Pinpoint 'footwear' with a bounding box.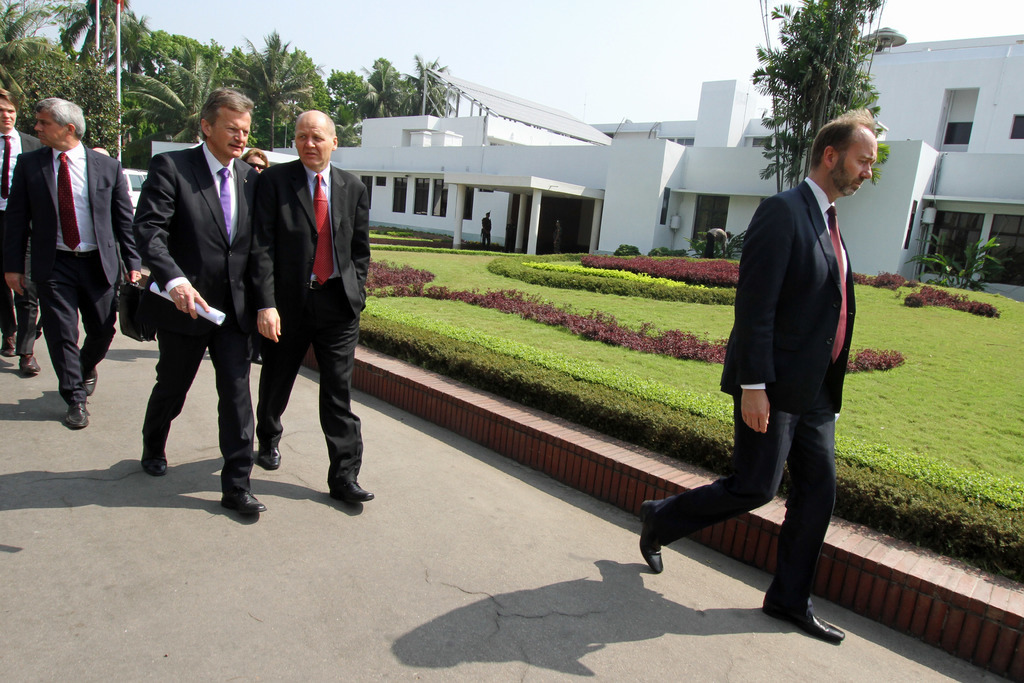
326/479/374/503.
